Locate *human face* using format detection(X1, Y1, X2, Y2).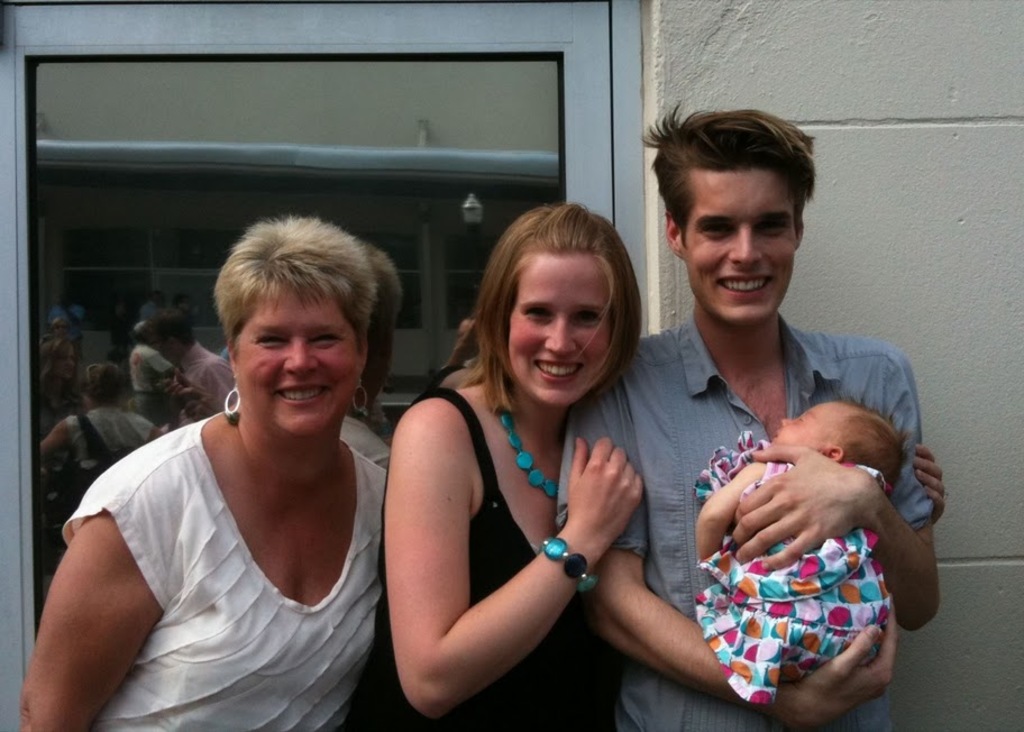
detection(779, 400, 851, 456).
